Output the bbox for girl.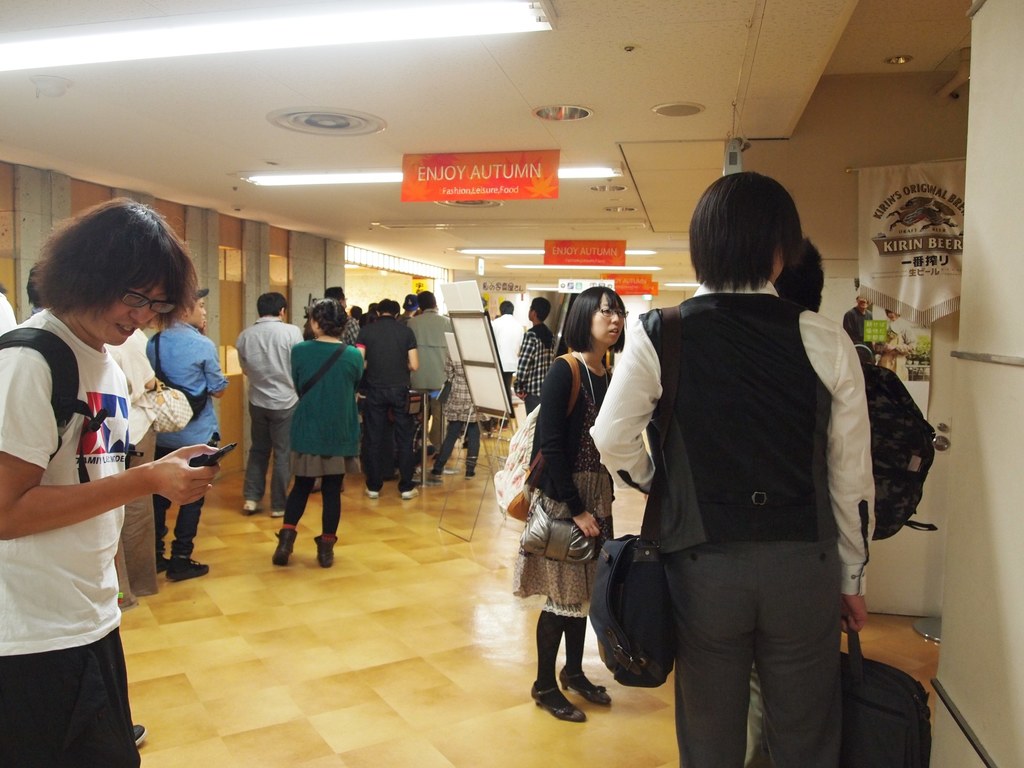
bbox=[269, 294, 363, 563].
